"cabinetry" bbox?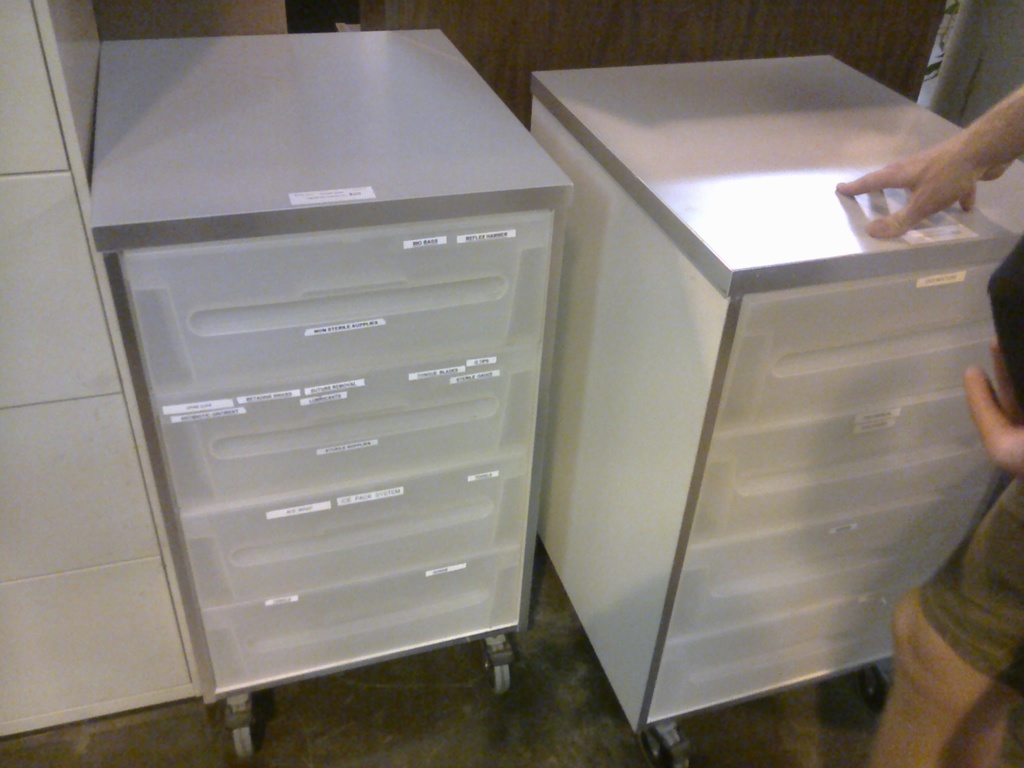
box(42, 0, 651, 737)
